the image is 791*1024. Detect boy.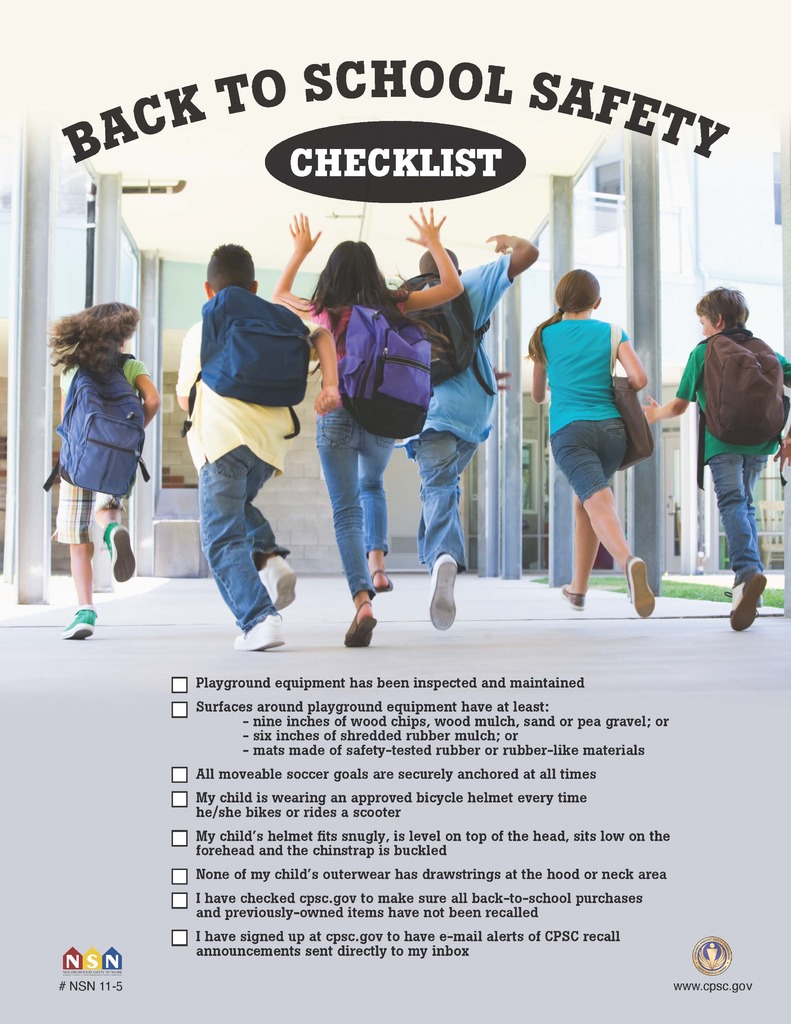
Detection: BBox(156, 229, 322, 648).
